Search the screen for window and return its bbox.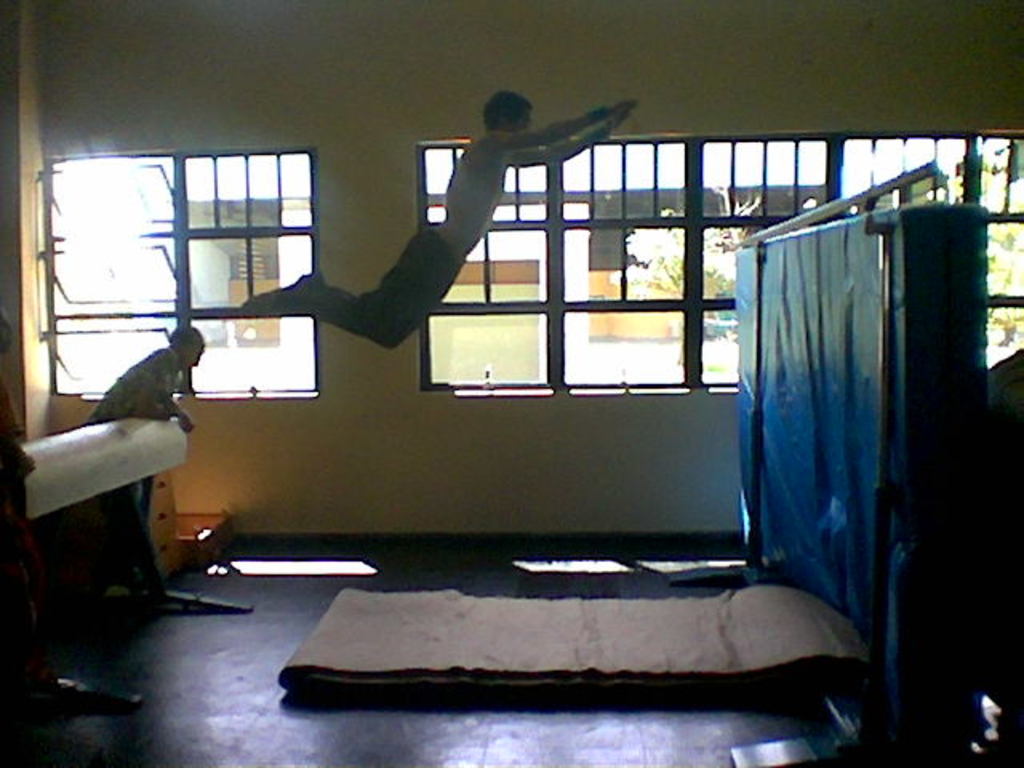
Found: region(46, 160, 315, 397).
